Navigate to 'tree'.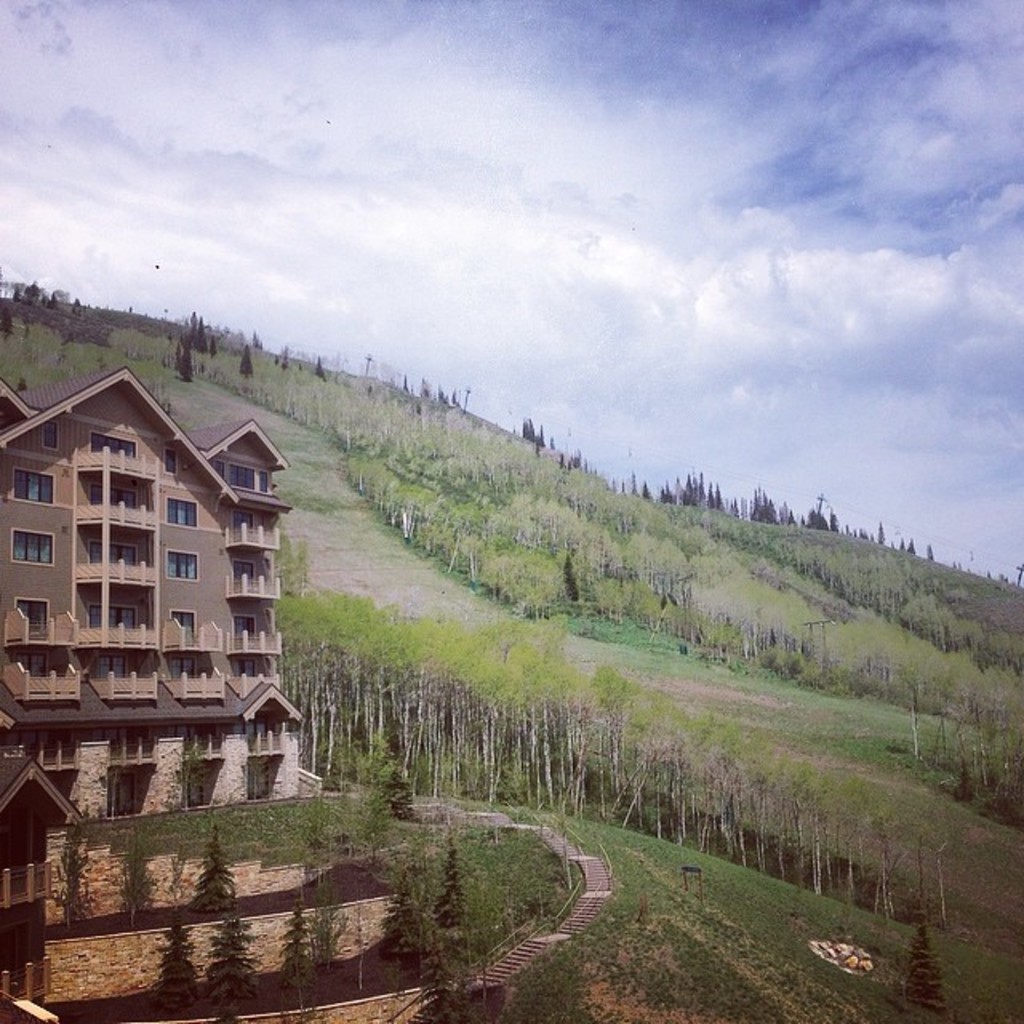
Navigation target: Rect(269, 341, 291, 373).
